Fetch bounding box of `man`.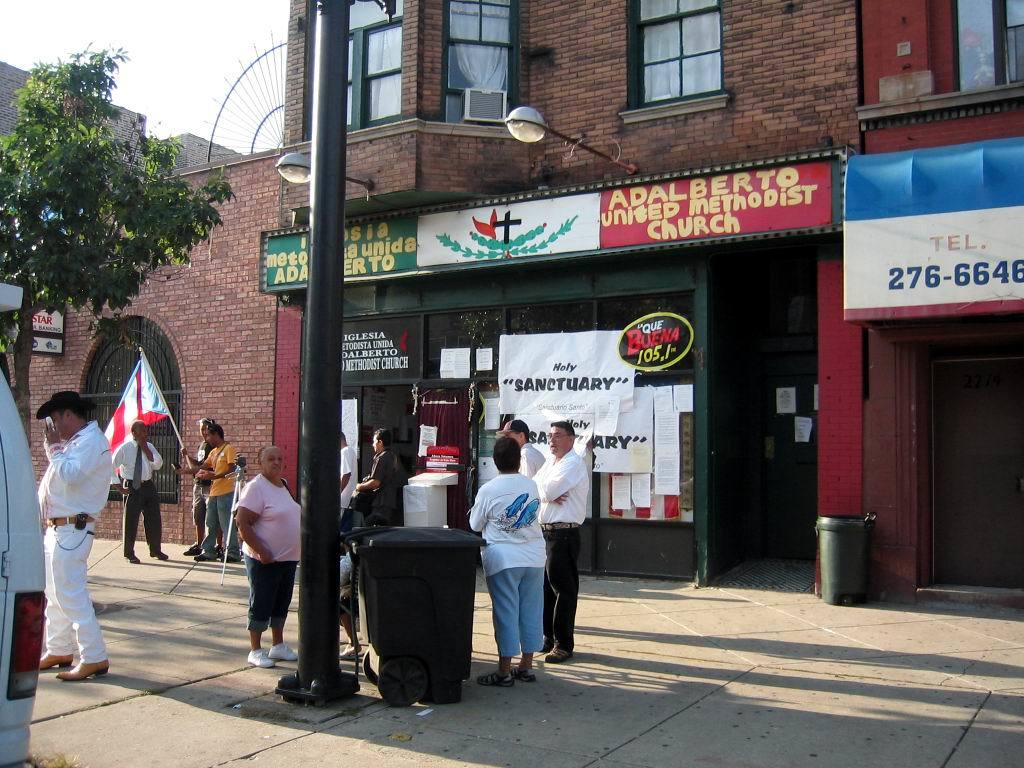
Bbox: [x1=172, y1=414, x2=214, y2=560].
